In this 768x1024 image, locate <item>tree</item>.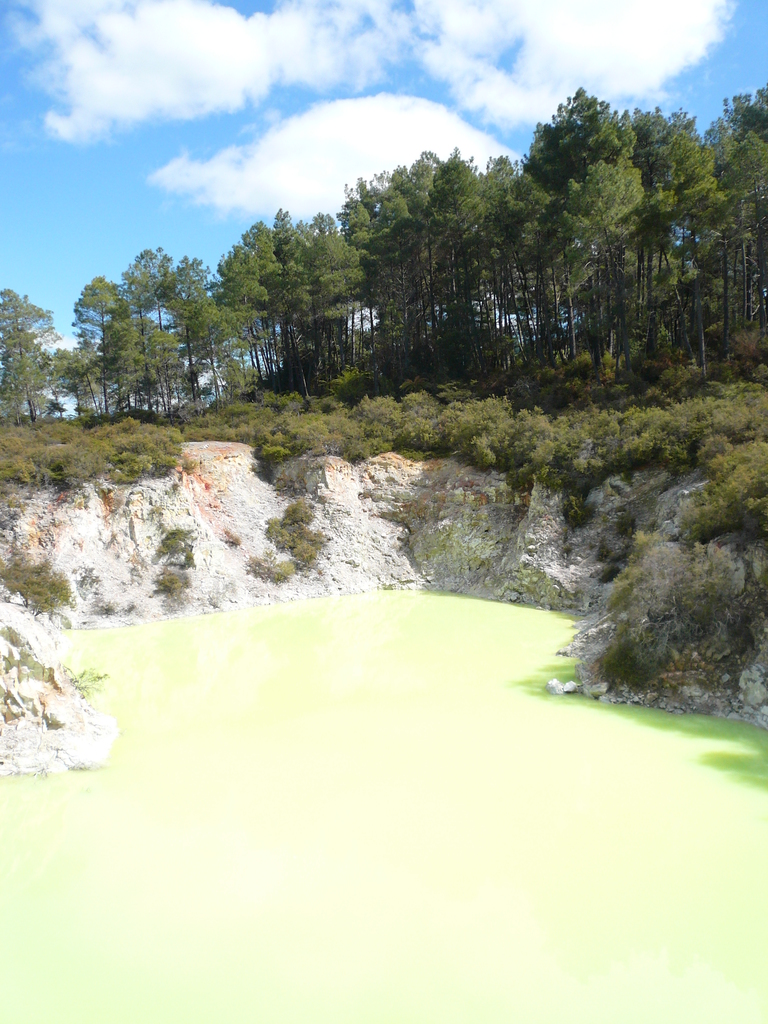
Bounding box: 302/204/348/383.
